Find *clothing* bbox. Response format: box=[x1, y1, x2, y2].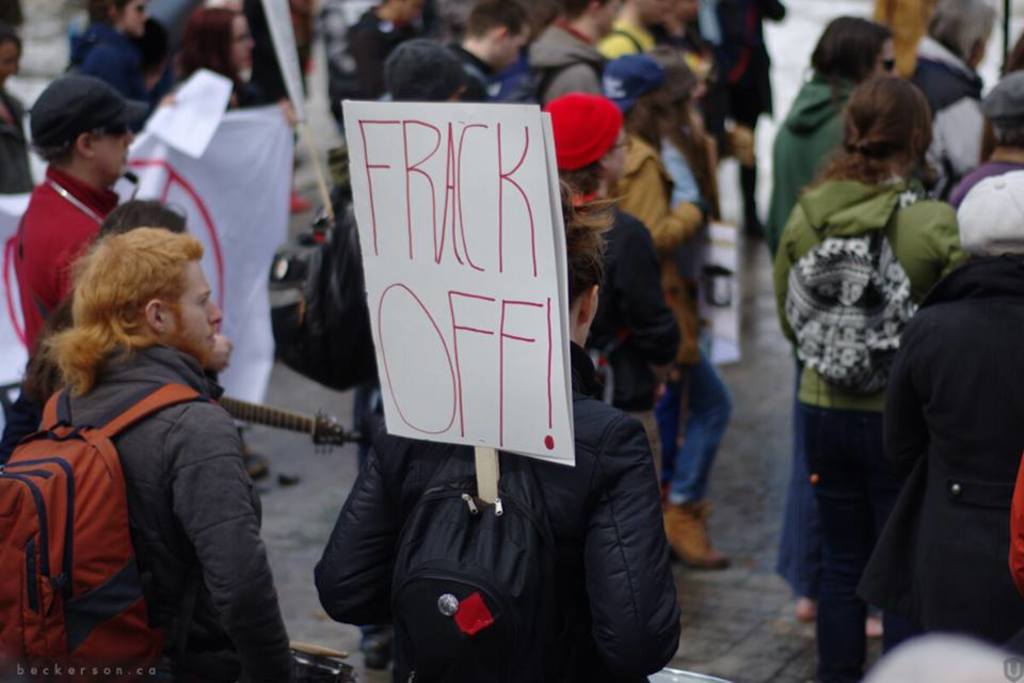
box=[615, 129, 737, 504].
